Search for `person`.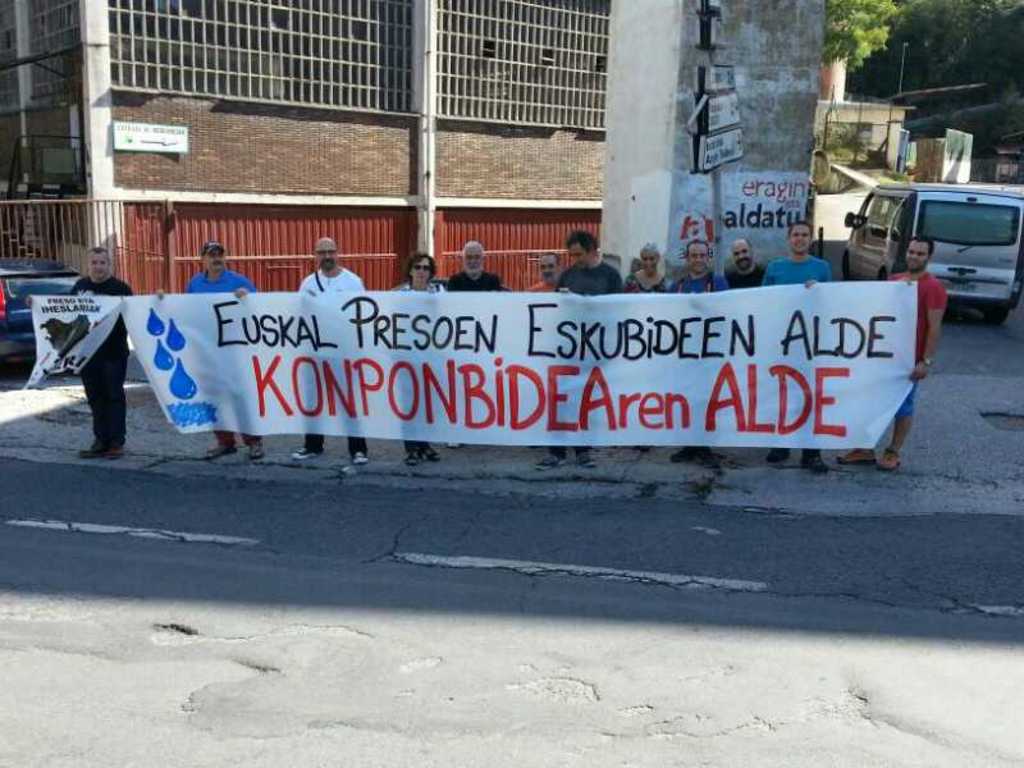
Found at pyautogui.locateOnScreen(32, 232, 124, 445).
